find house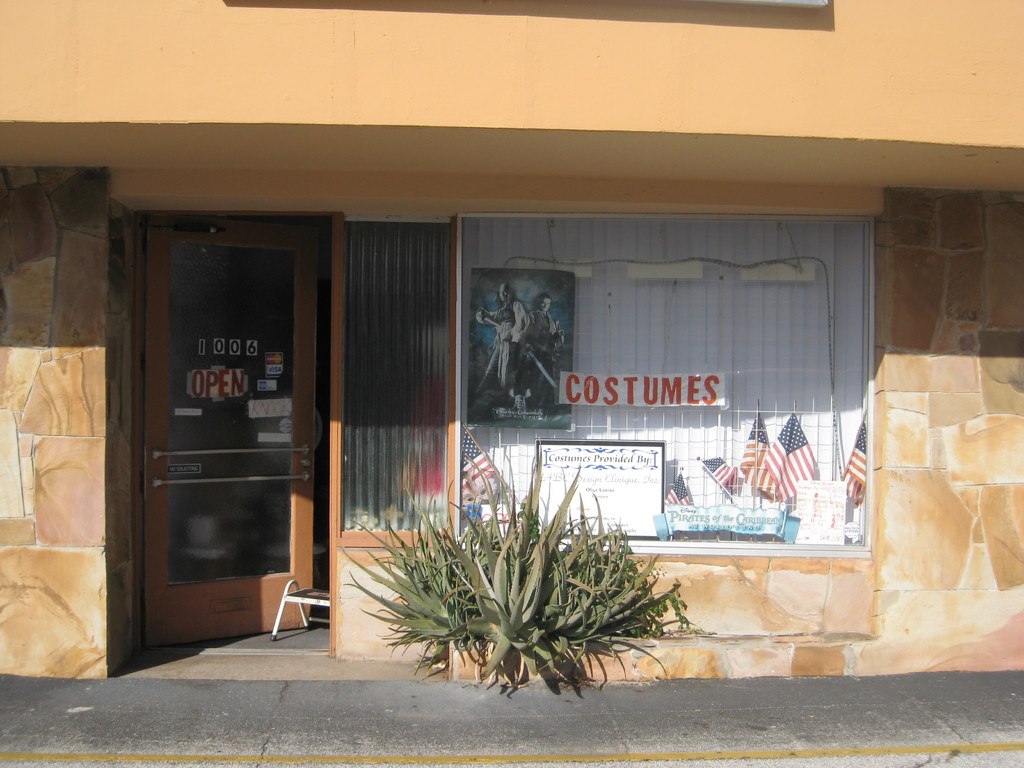
(0,0,1023,680)
